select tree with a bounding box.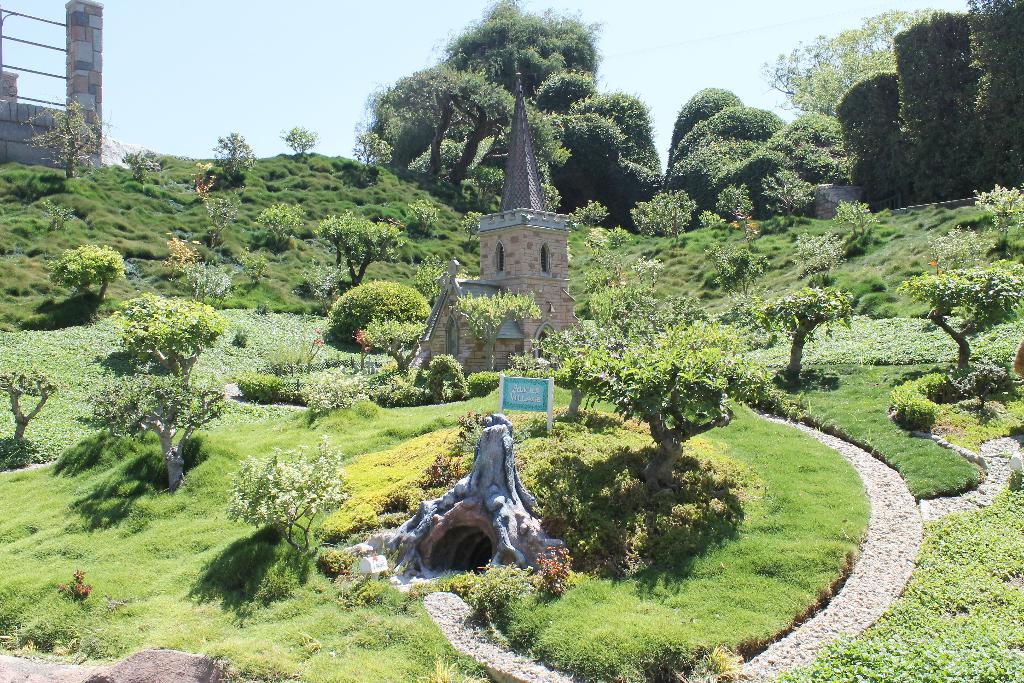
locate(325, 215, 405, 283).
